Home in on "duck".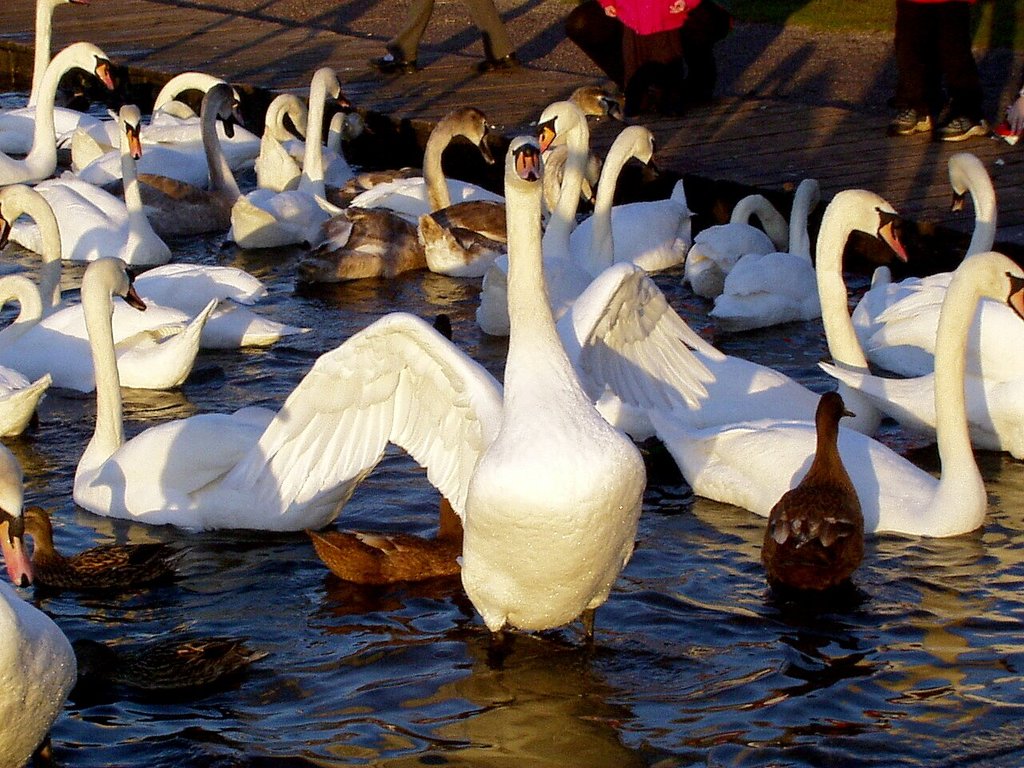
Homed in at x1=71, y1=65, x2=241, y2=186.
